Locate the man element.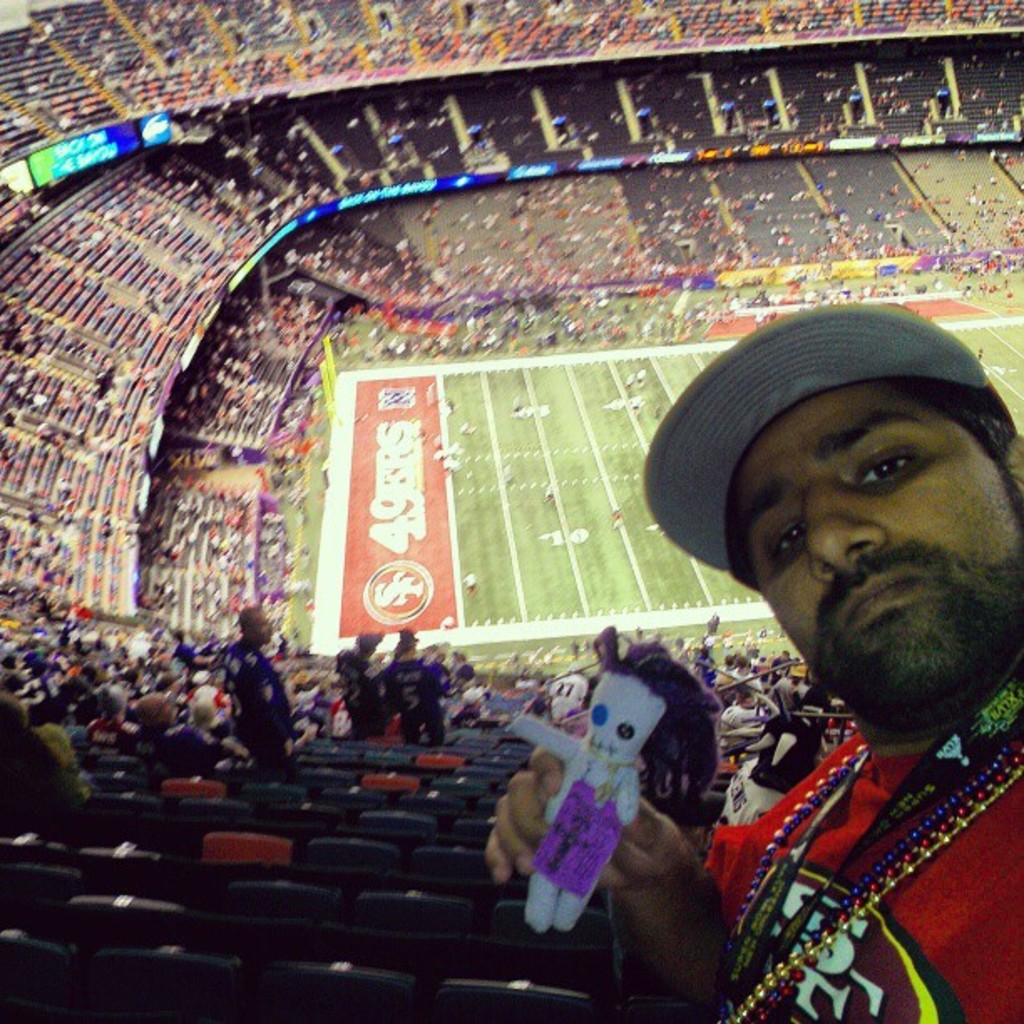
Element bbox: [left=224, top=601, right=296, bottom=771].
